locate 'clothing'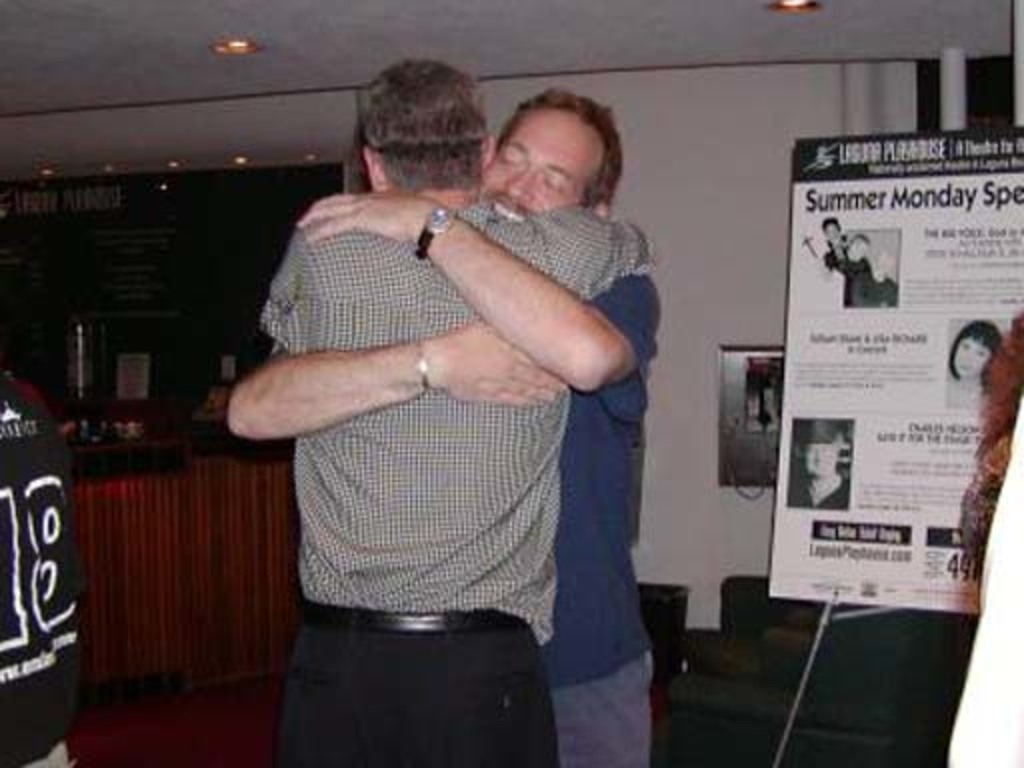
<bbox>846, 270, 902, 308</bbox>
